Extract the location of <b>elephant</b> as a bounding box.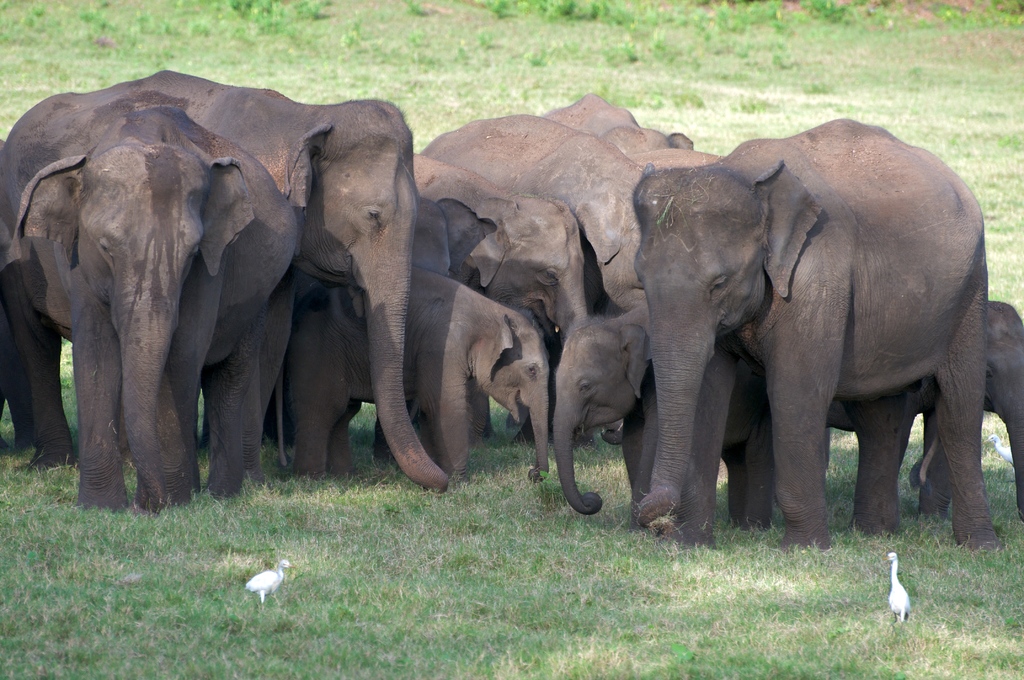
(left=378, top=157, right=601, bottom=454).
